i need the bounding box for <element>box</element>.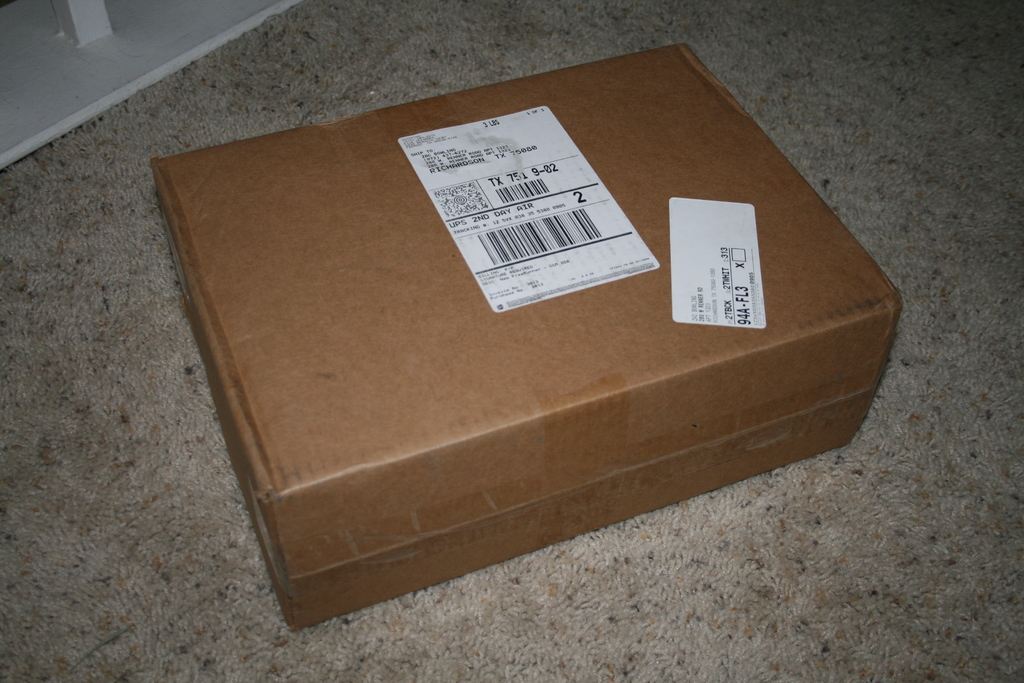
Here it is: 155 41 901 629.
